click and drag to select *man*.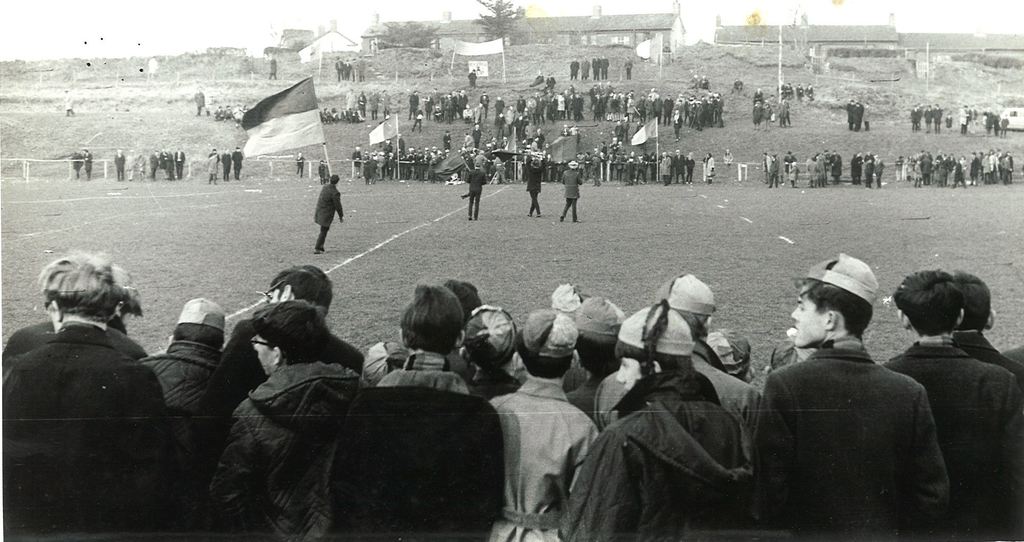
Selection: region(461, 161, 486, 222).
